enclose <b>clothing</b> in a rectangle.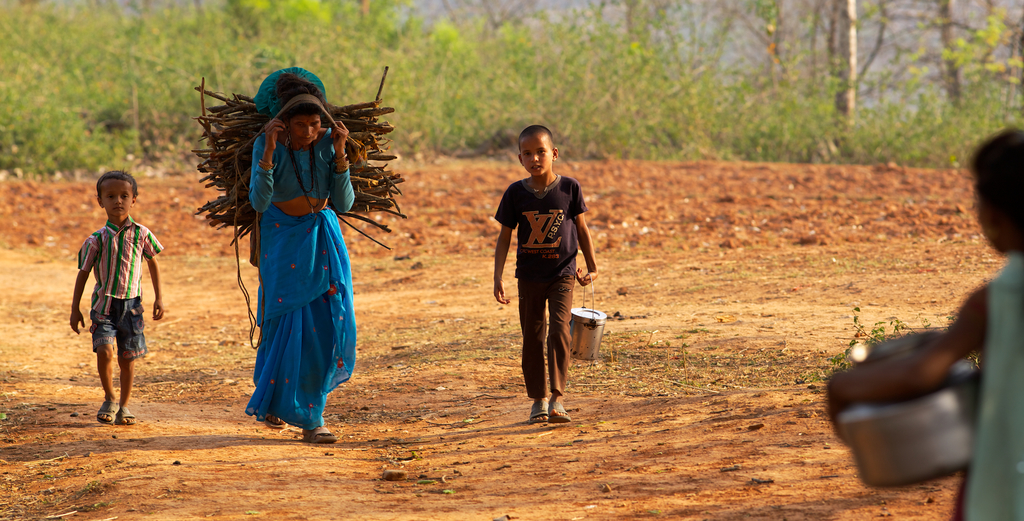
Rect(498, 179, 586, 278).
